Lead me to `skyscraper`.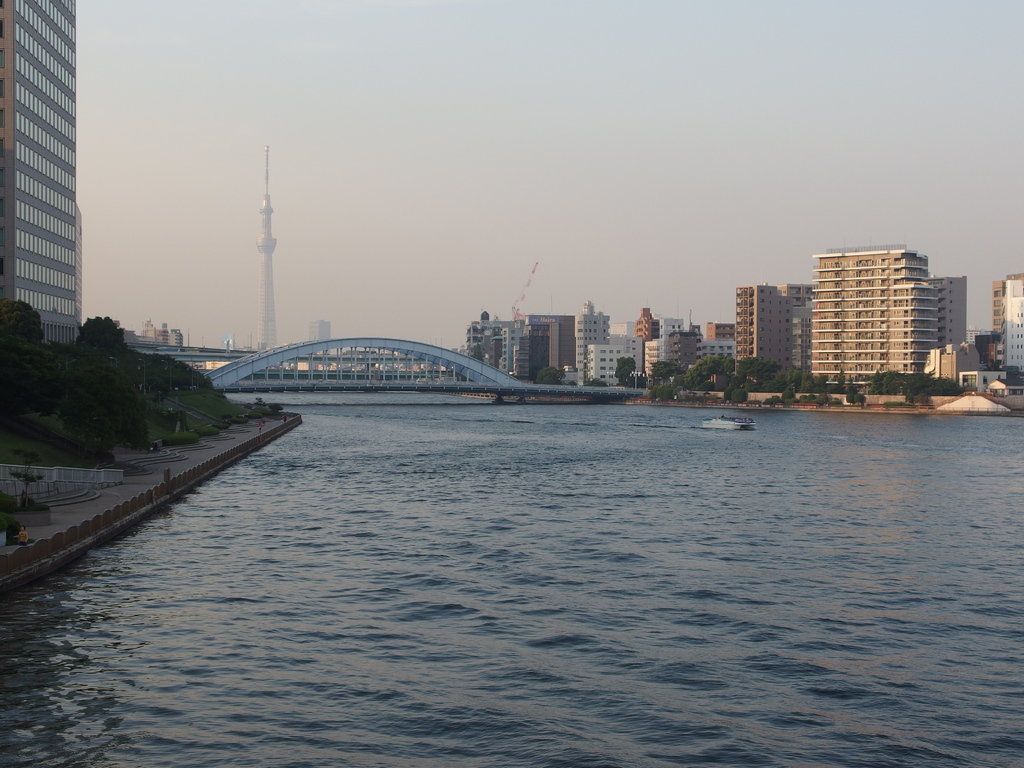
Lead to BBox(708, 317, 733, 340).
